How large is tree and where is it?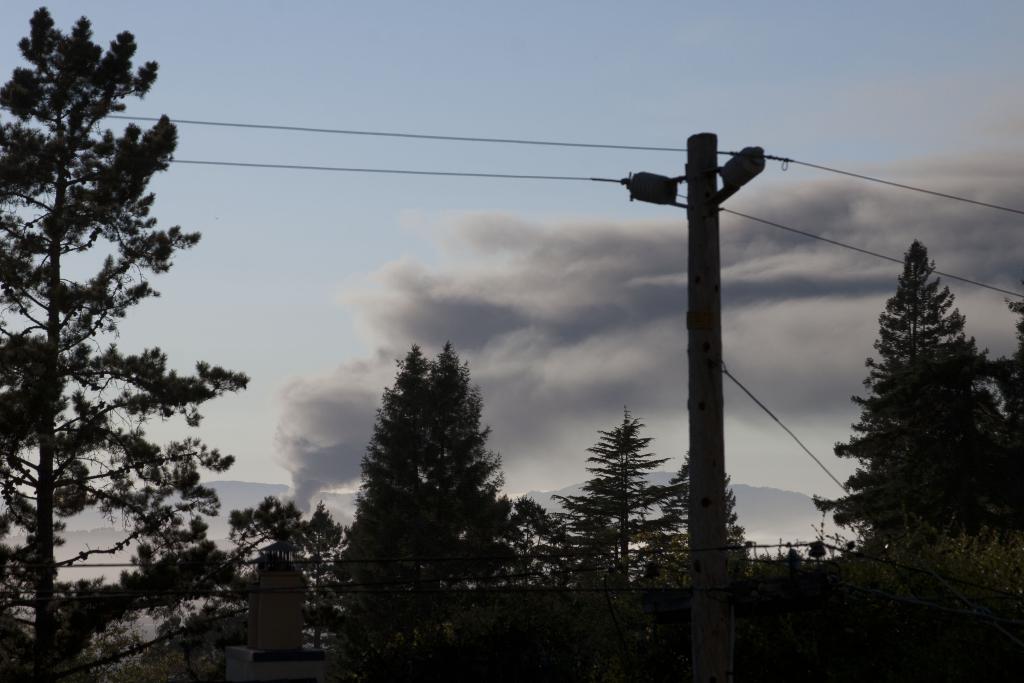
Bounding box: box=[639, 456, 745, 598].
